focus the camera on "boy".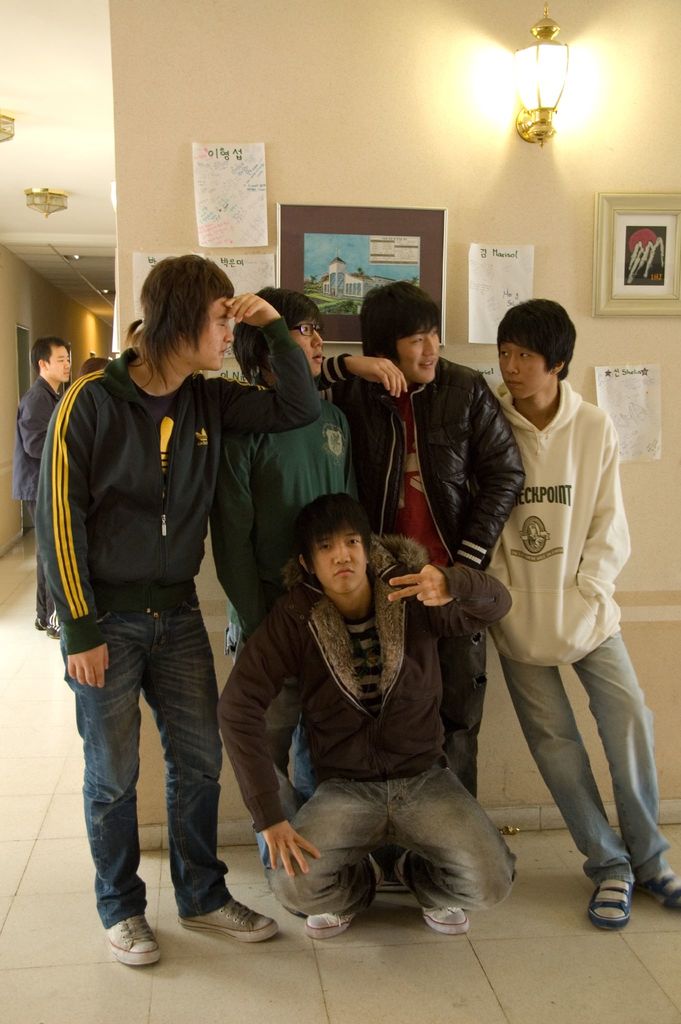
Focus region: box(42, 255, 325, 966).
